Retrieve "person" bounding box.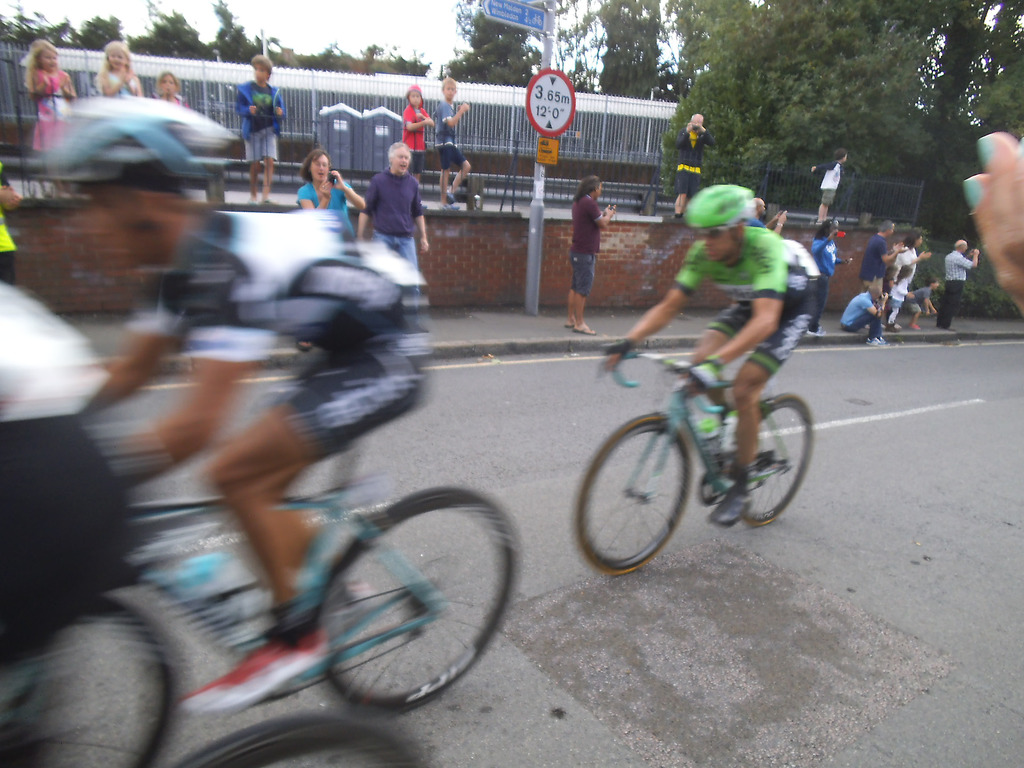
Bounding box: left=18, top=40, right=75, bottom=192.
